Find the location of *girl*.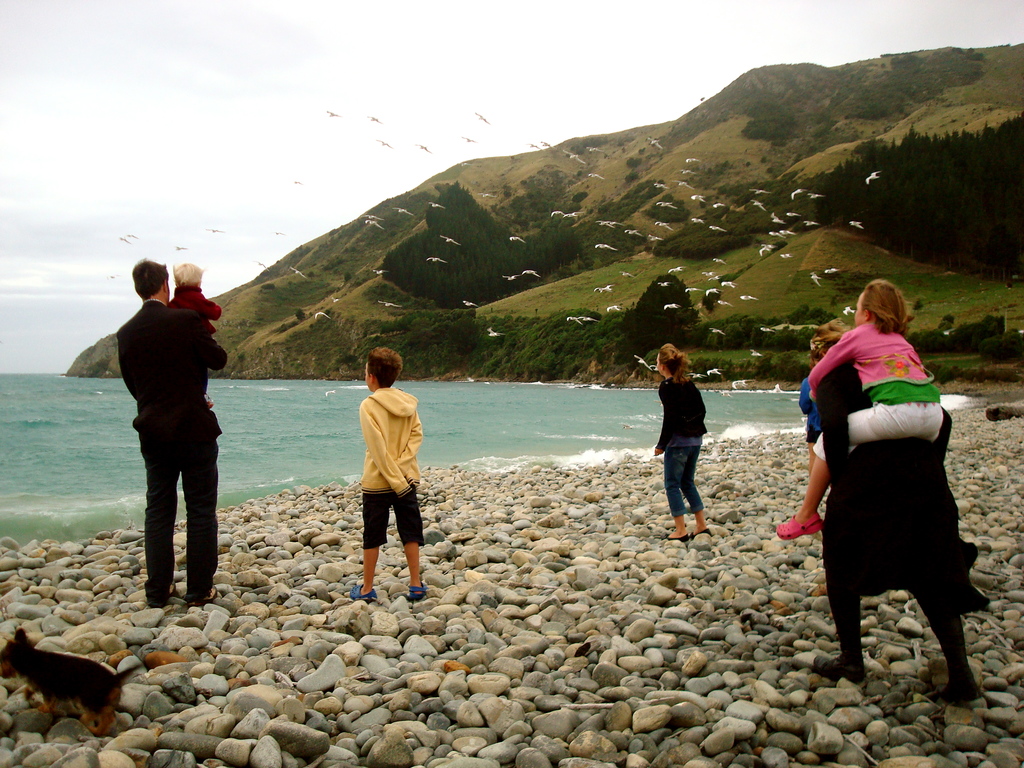
Location: bbox(764, 278, 956, 540).
